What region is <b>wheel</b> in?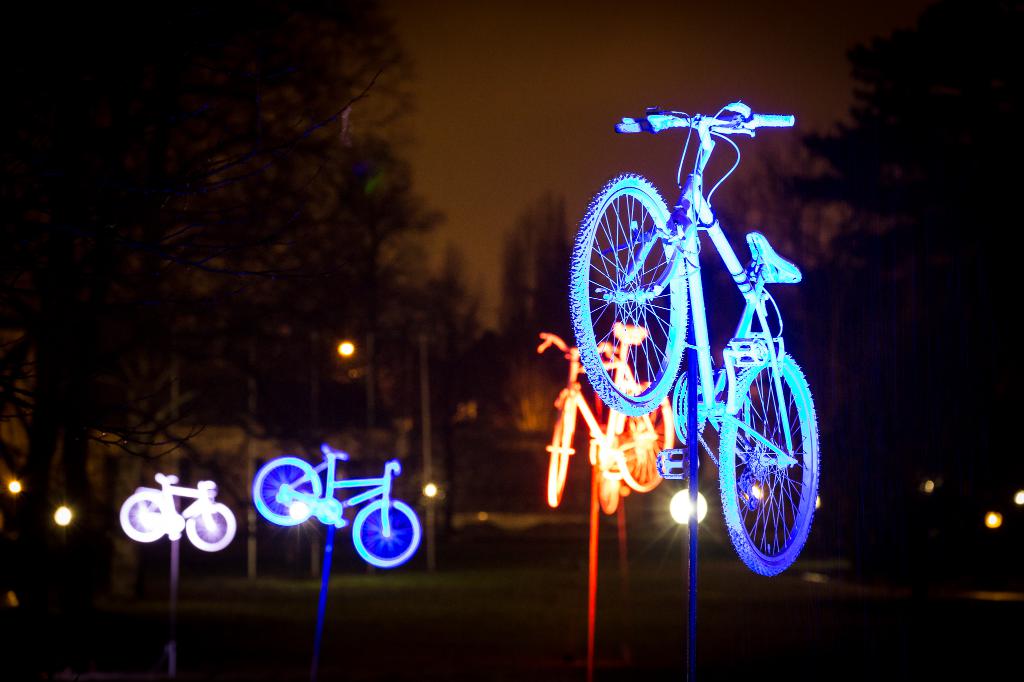
[614,399,677,489].
